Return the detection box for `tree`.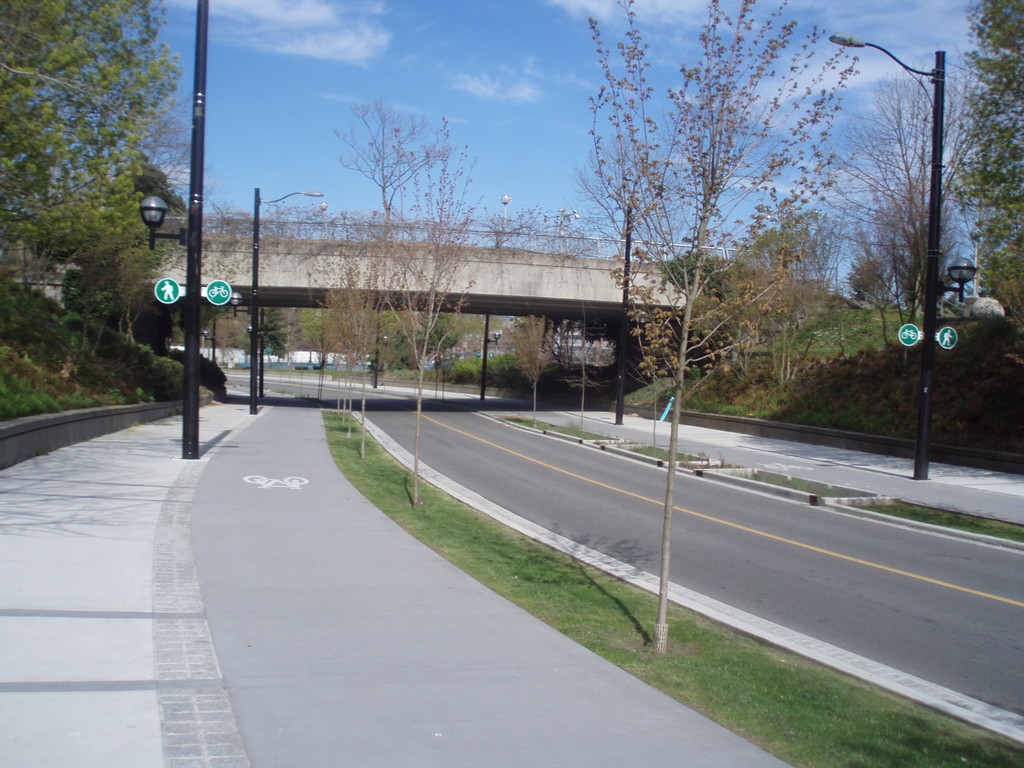
940/0/1023/375.
